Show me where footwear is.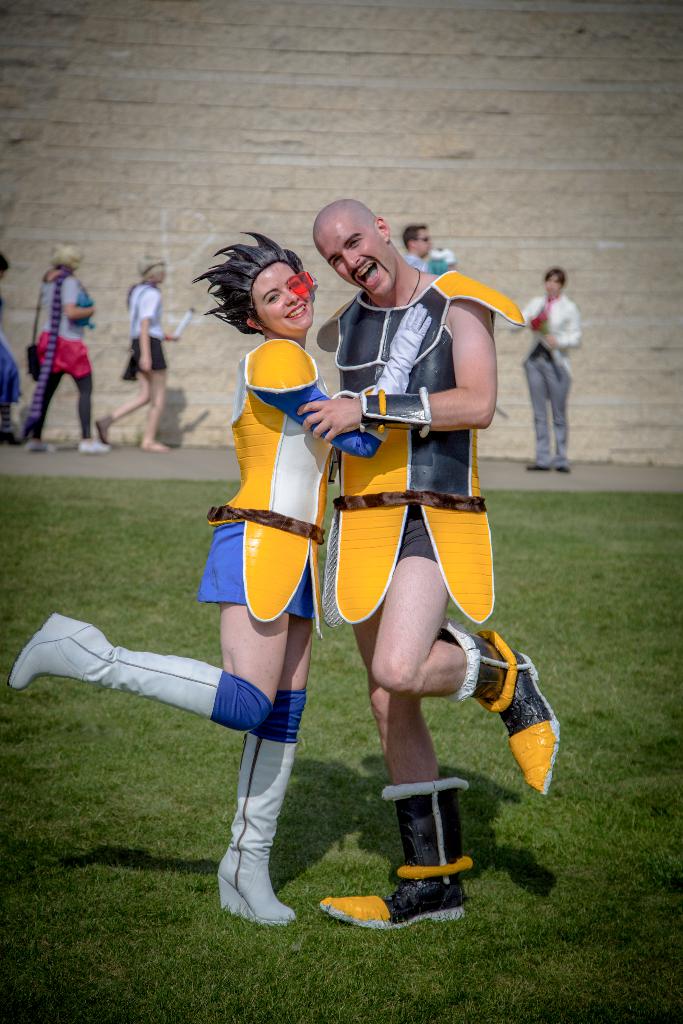
footwear is at {"left": 92, "top": 415, "right": 110, "bottom": 449}.
